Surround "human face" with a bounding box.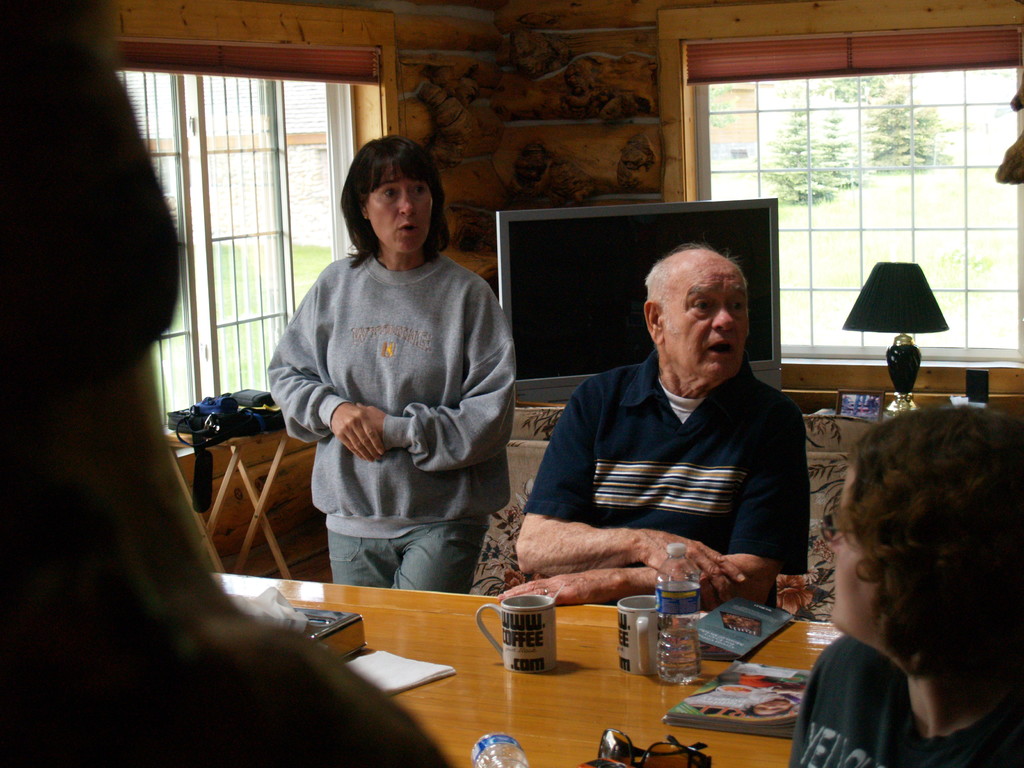
<region>825, 464, 879, 635</region>.
